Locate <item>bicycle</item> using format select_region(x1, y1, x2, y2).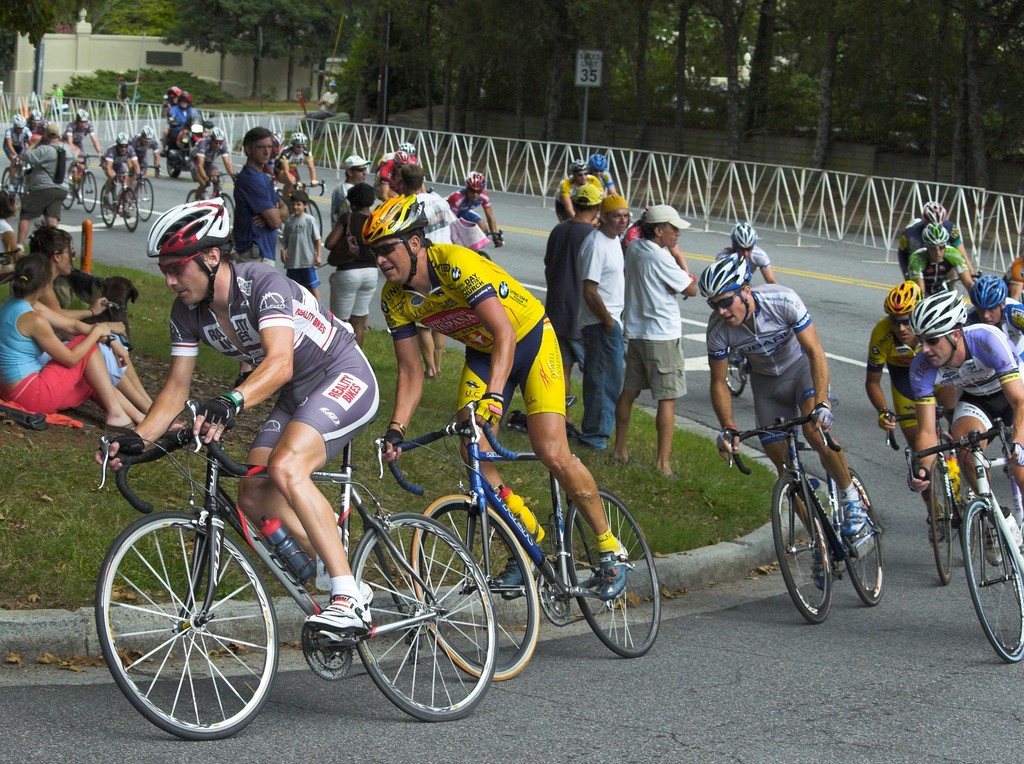
select_region(725, 344, 751, 415).
